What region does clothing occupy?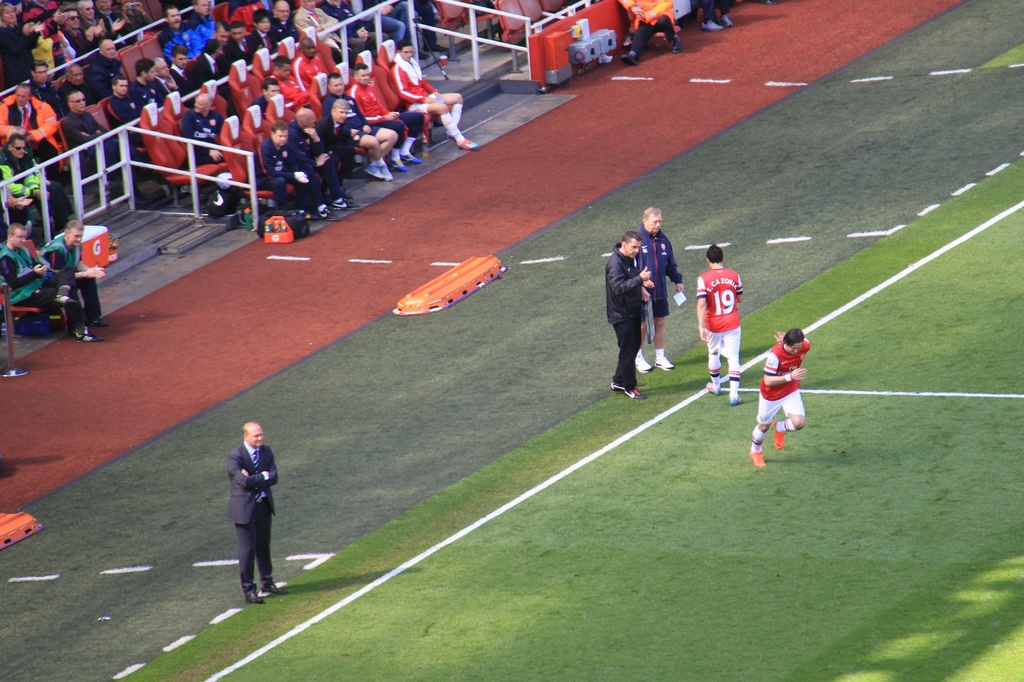
[607,248,641,379].
